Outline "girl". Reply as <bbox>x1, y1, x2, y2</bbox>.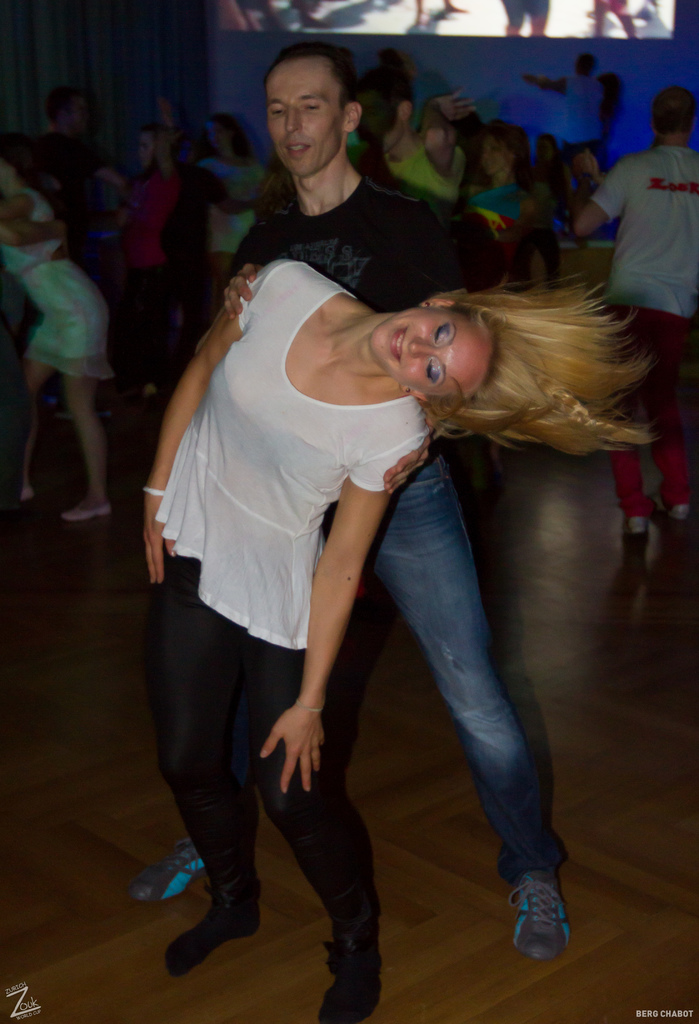
<bbox>103, 127, 179, 397</bbox>.
